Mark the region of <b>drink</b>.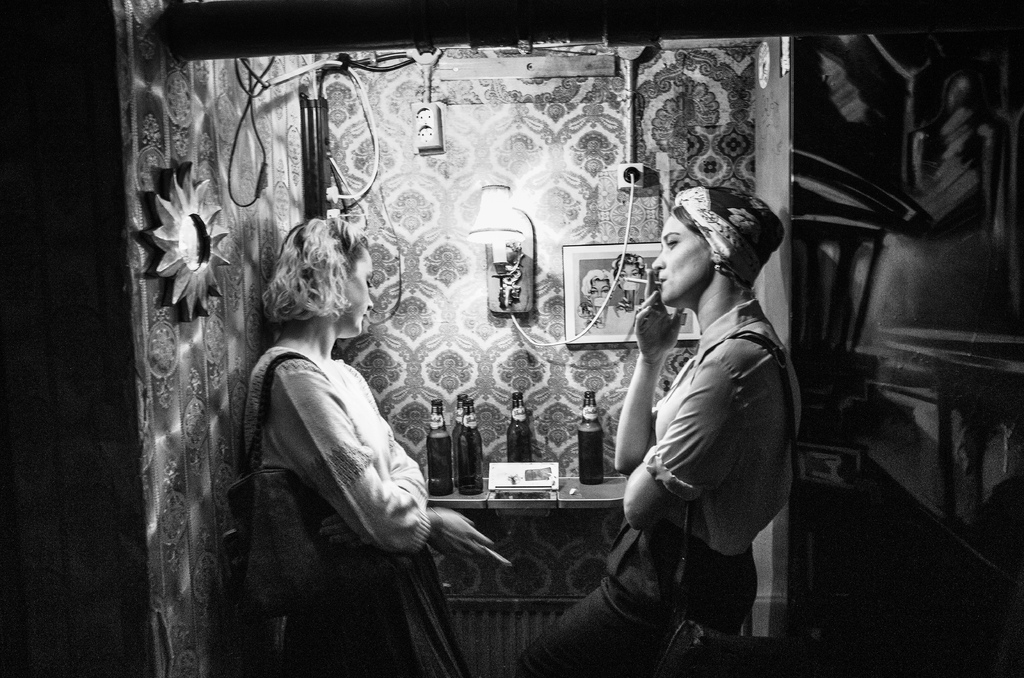
Region: 425/432/456/491.
